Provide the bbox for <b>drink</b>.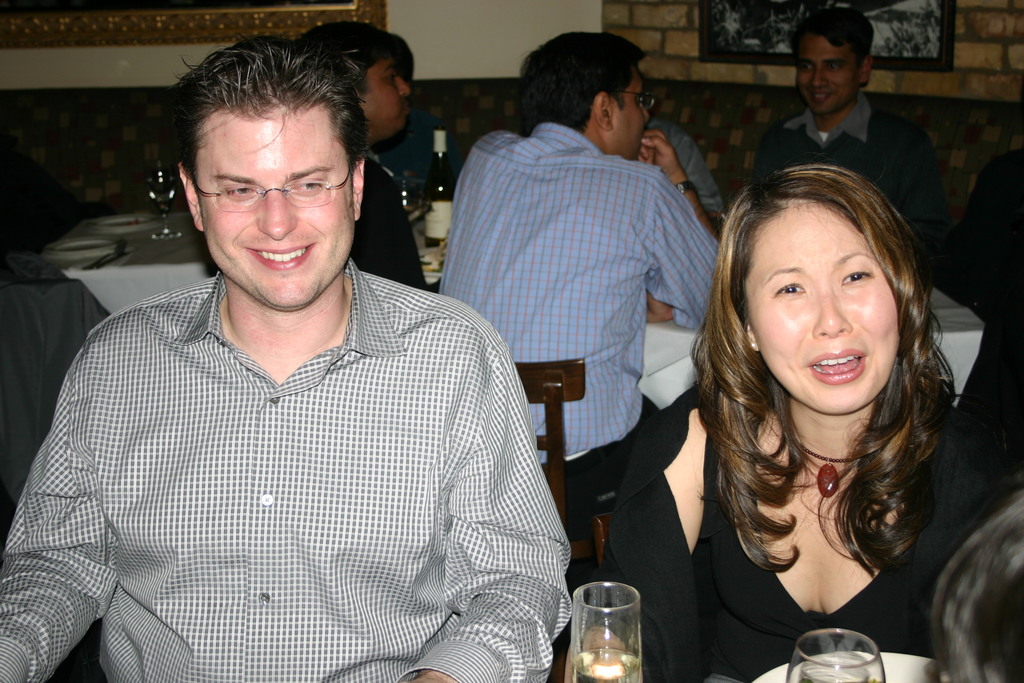
bbox=[572, 645, 642, 682].
